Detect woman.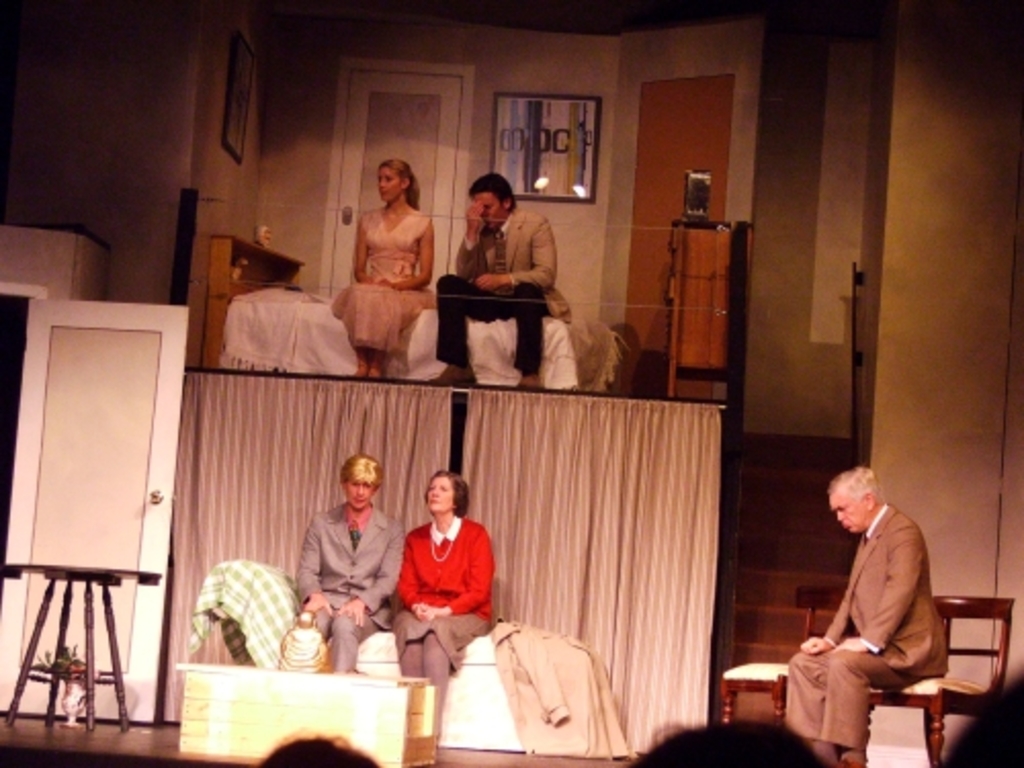
Detected at 387 477 494 651.
